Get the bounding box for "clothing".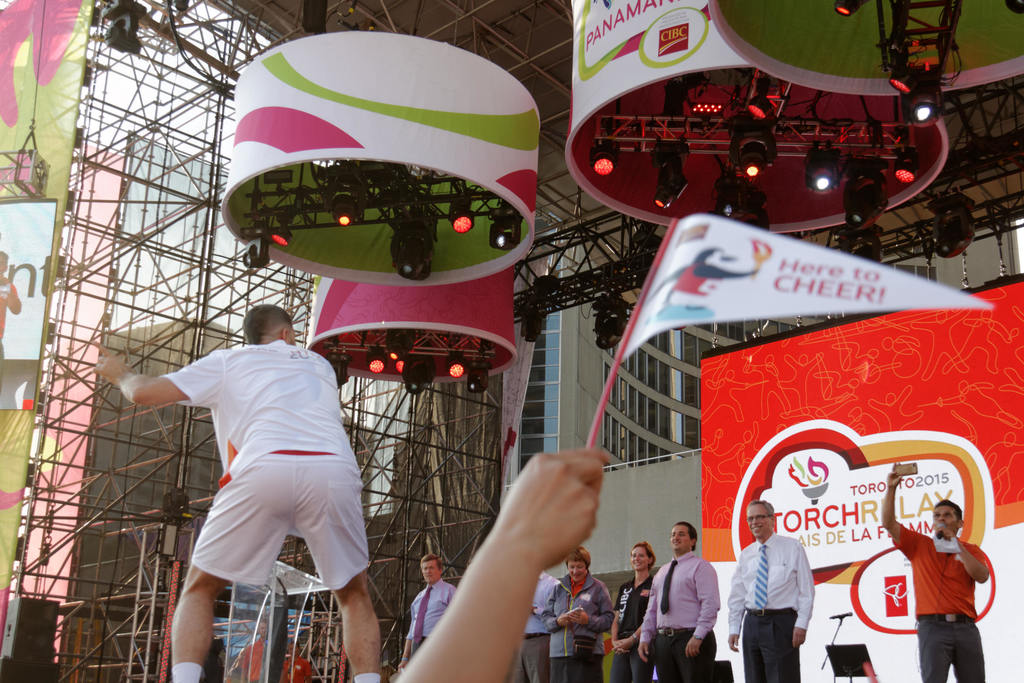
box(638, 553, 721, 682).
